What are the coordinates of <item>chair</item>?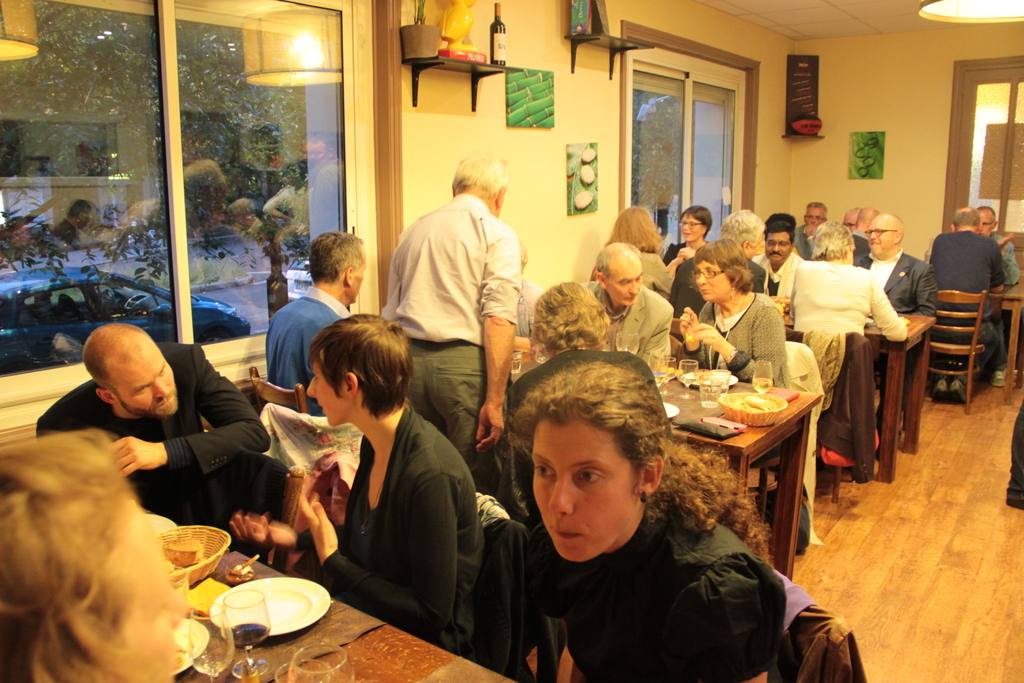
Rect(792, 324, 860, 504).
